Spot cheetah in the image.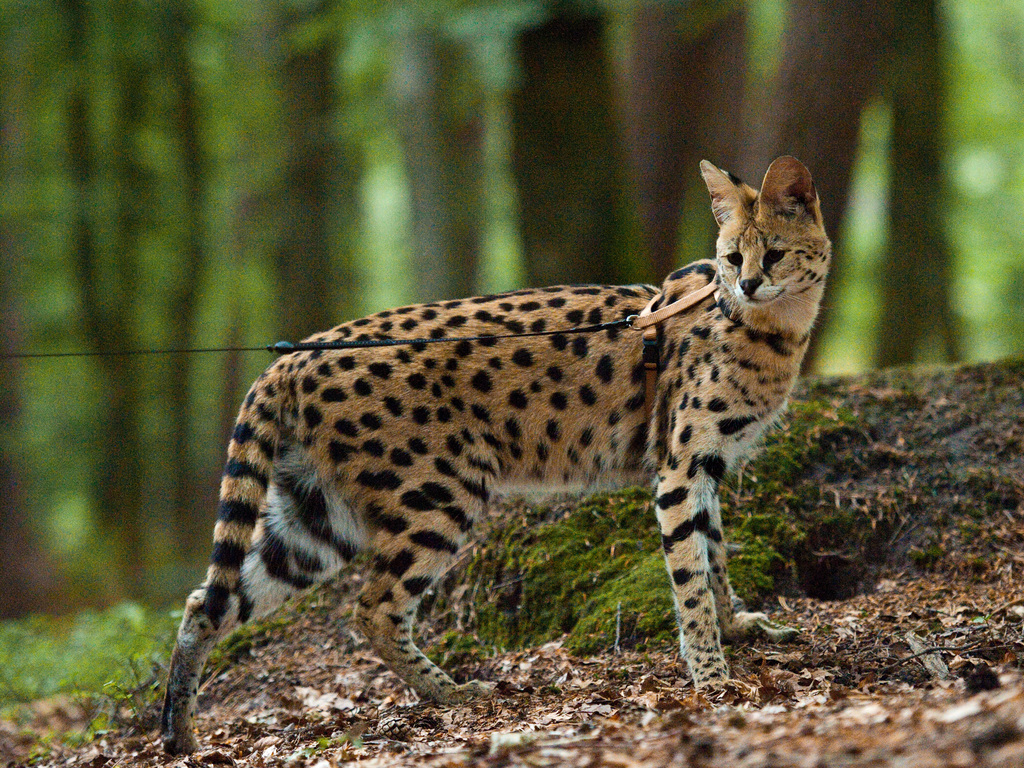
cheetah found at [152, 161, 834, 756].
